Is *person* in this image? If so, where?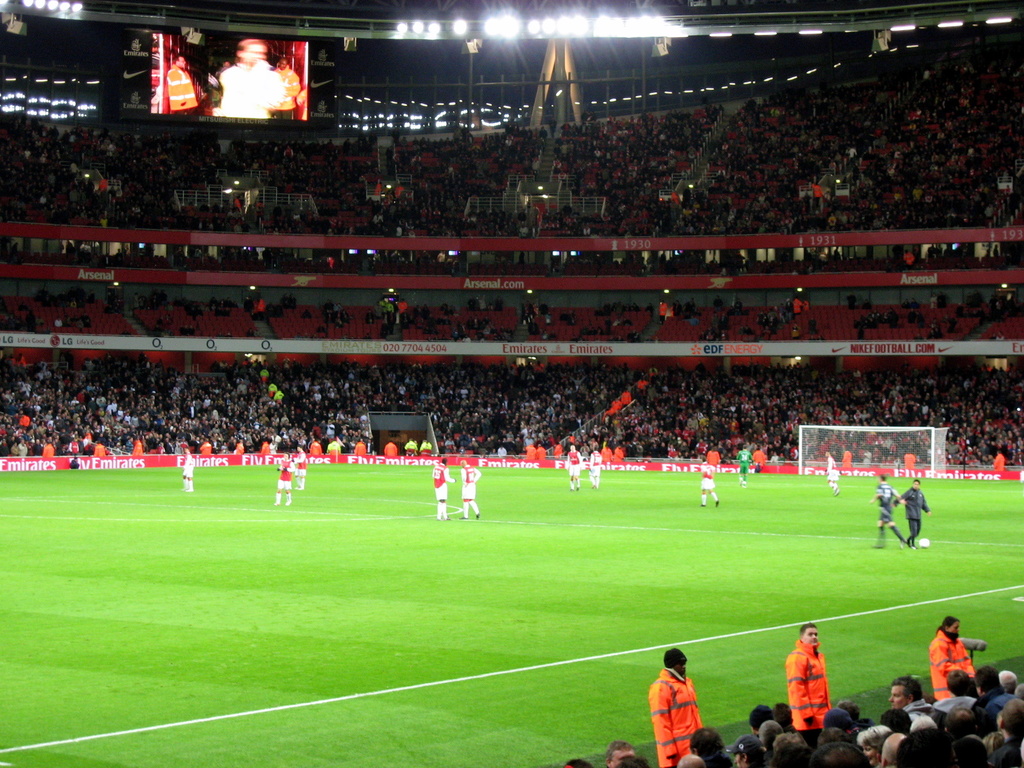
Yes, at [x1=754, y1=444, x2=767, y2=474].
